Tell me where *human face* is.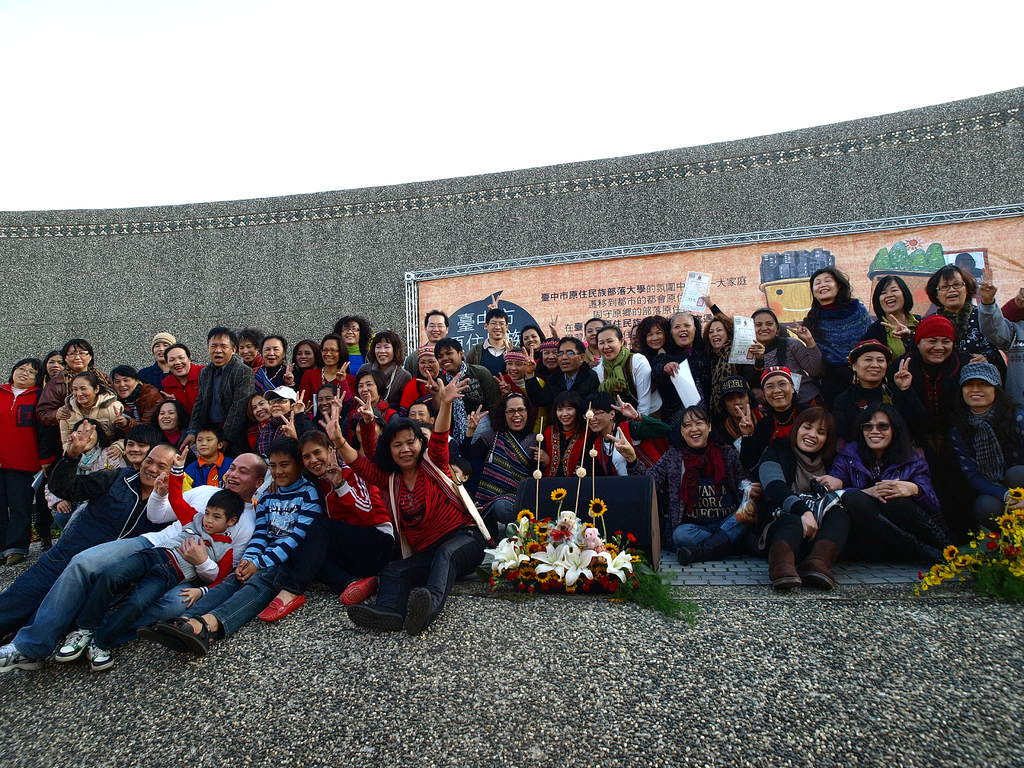
*human face* is at box(916, 333, 952, 362).
